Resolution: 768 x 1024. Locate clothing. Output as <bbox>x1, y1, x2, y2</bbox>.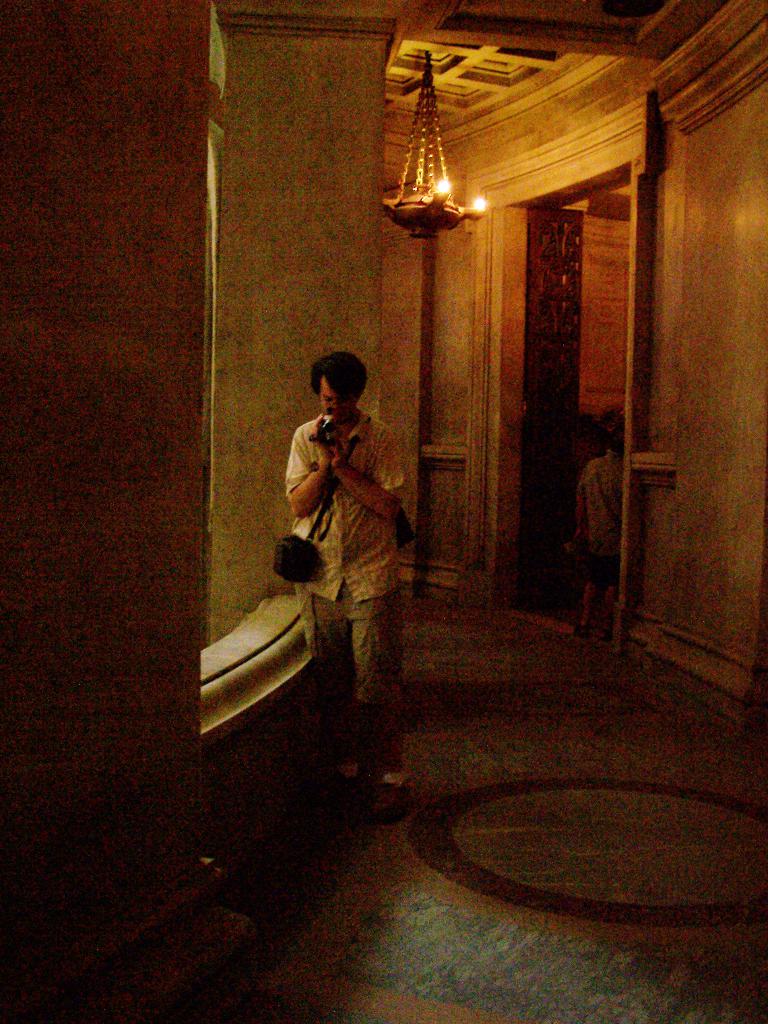
<bbox>575, 455, 620, 605</bbox>.
